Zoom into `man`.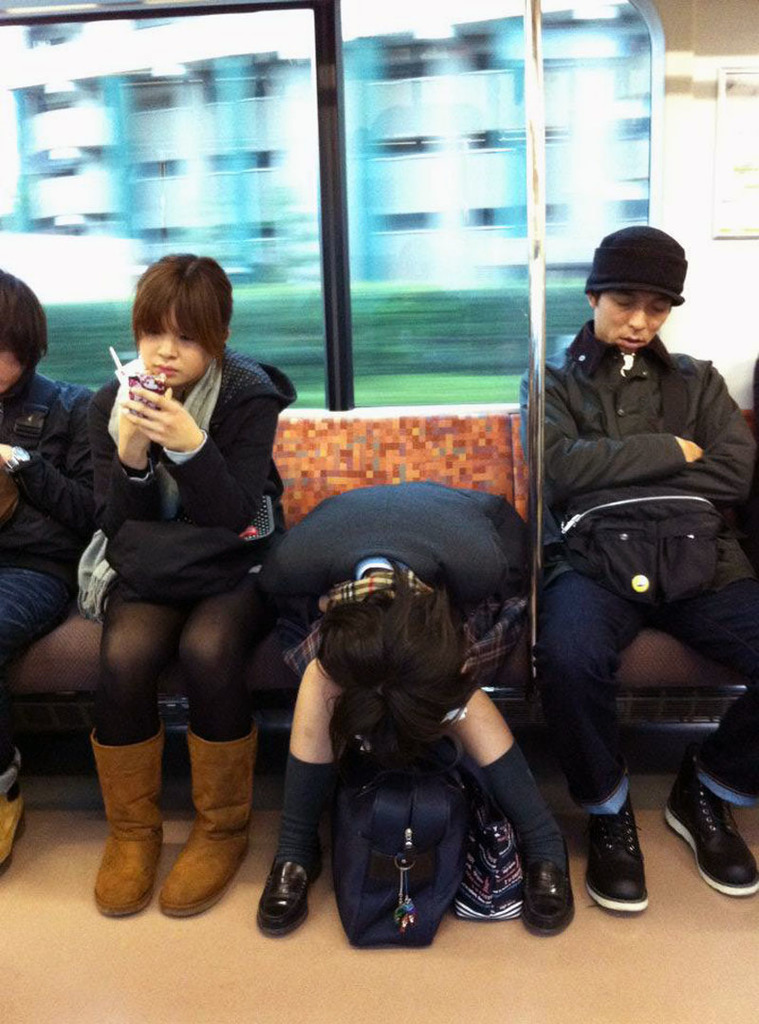
Zoom target: bbox=(493, 224, 750, 920).
